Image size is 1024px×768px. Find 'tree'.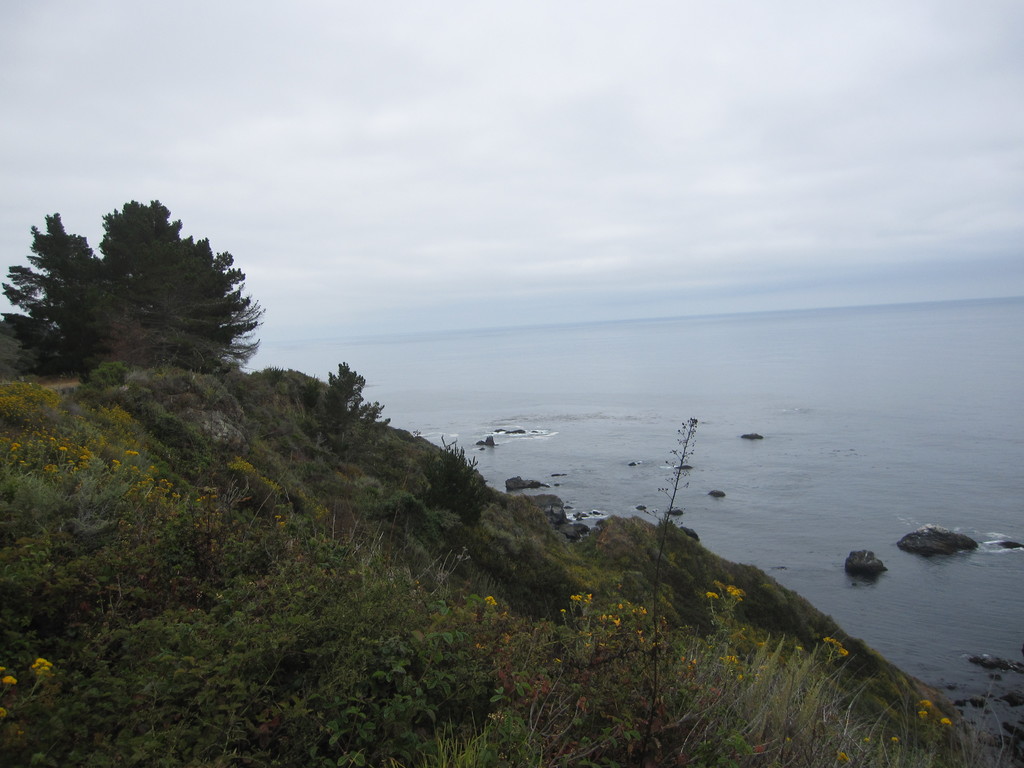
detection(28, 190, 265, 408).
